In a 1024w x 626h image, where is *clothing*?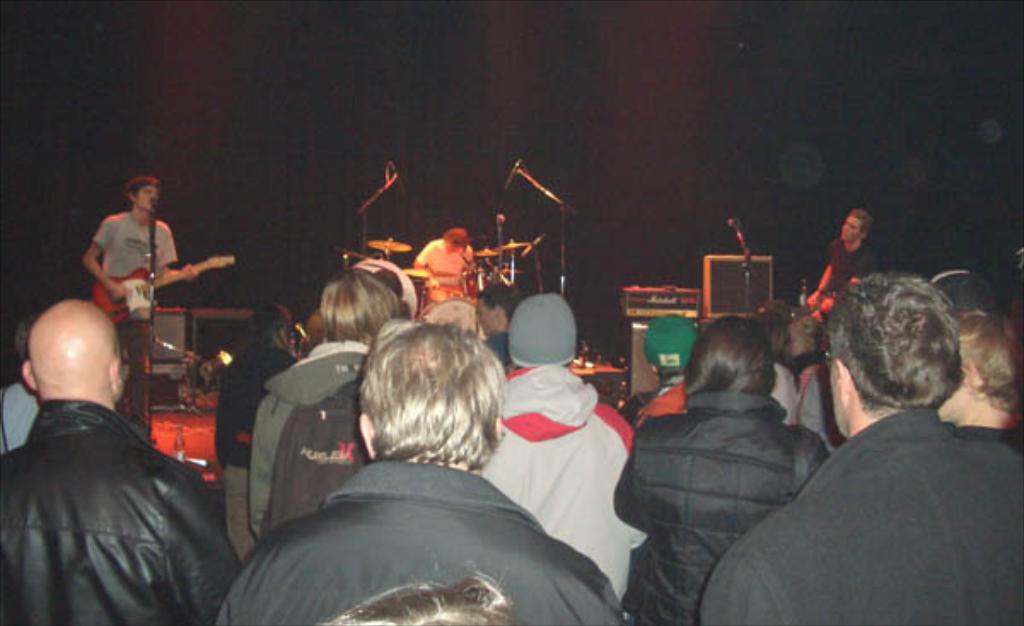
609,391,829,624.
